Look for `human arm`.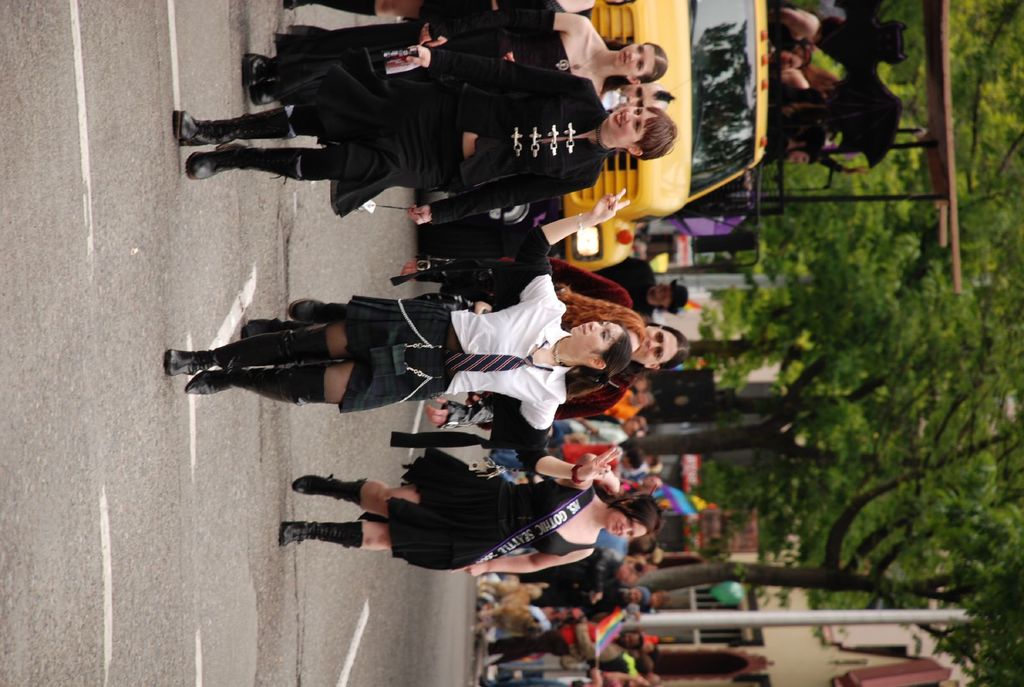
Found: 521/185/623/320.
